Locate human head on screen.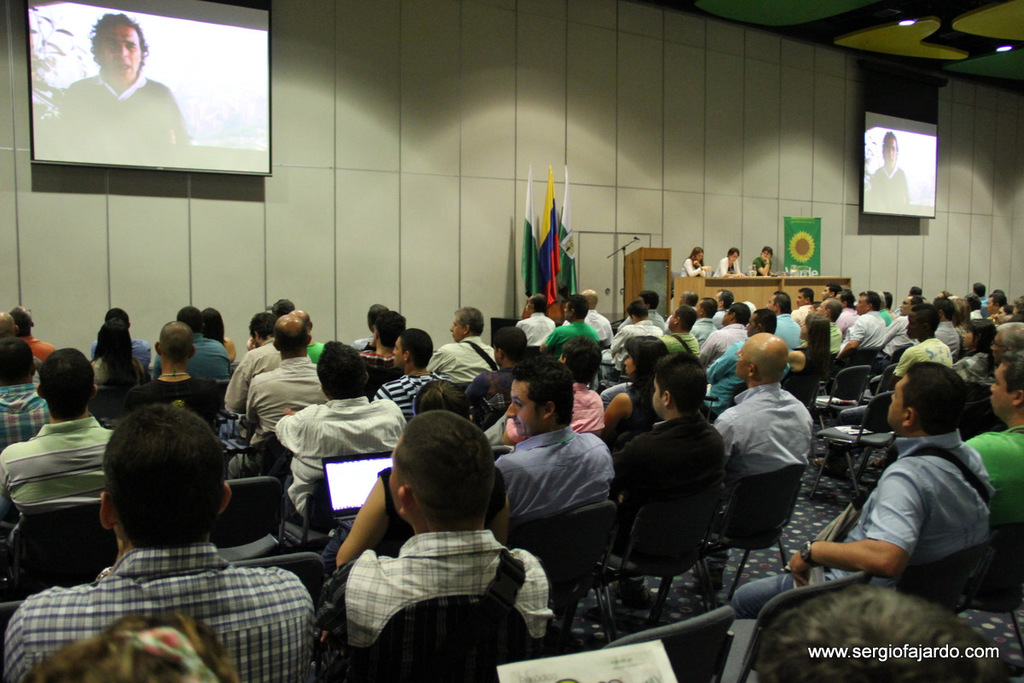
On screen at (621, 332, 664, 382).
